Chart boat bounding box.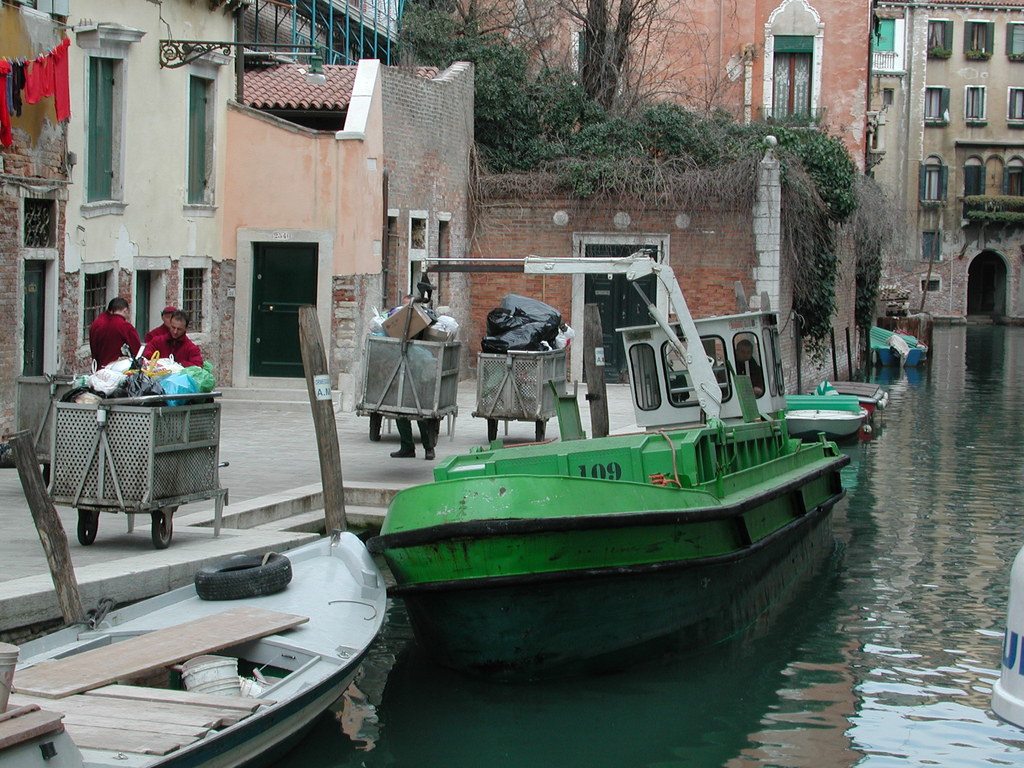
Charted: select_region(787, 380, 868, 447).
